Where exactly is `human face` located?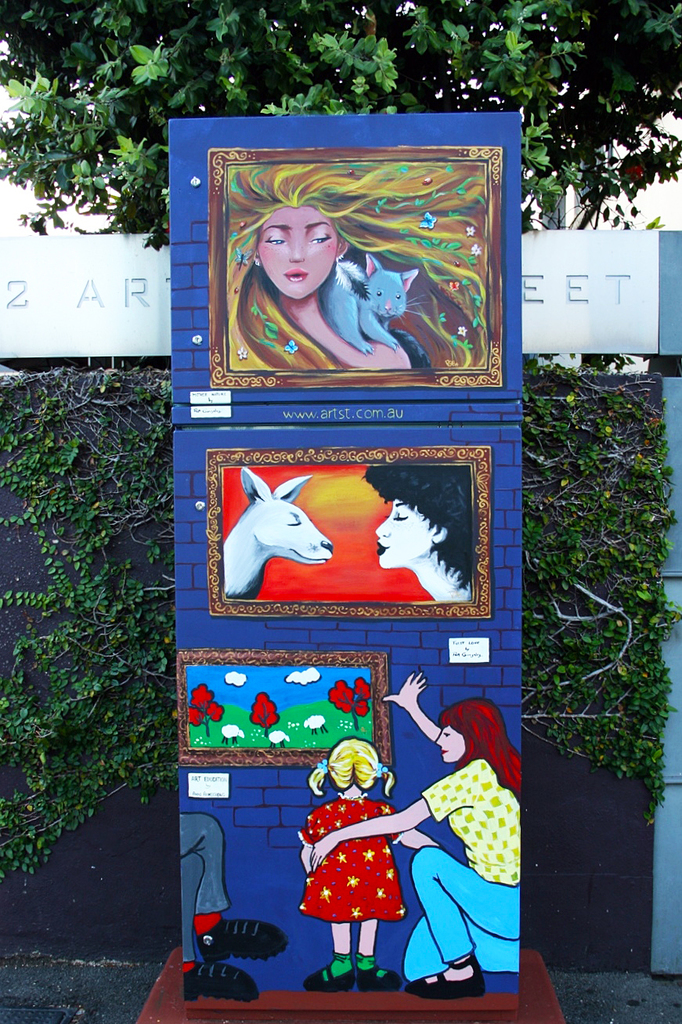
Its bounding box is left=377, top=505, right=427, bottom=566.
